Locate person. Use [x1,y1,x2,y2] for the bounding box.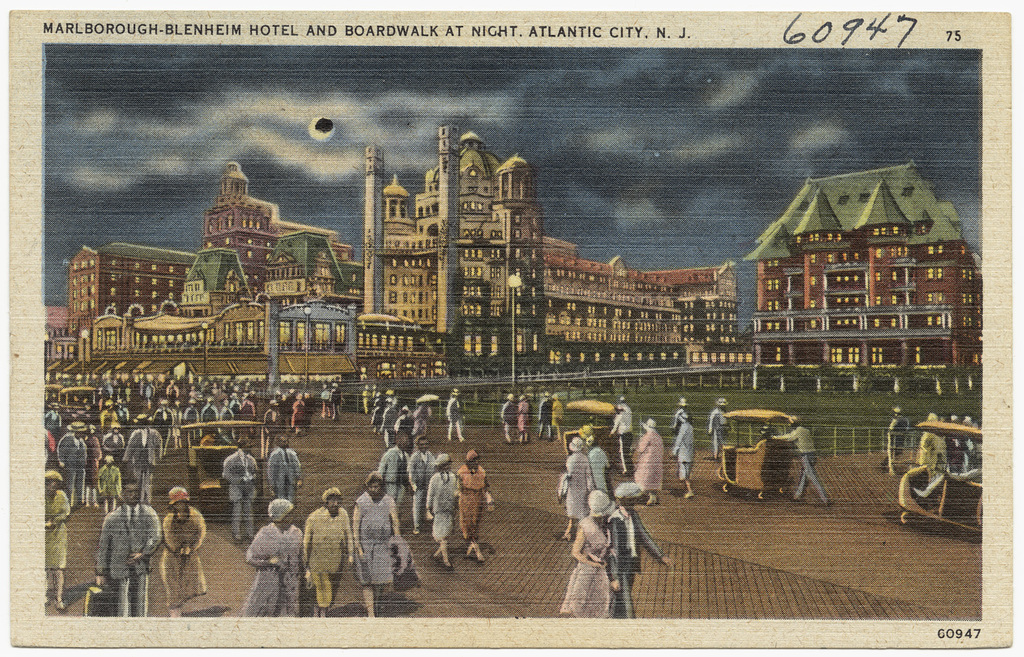
[563,438,591,546].
